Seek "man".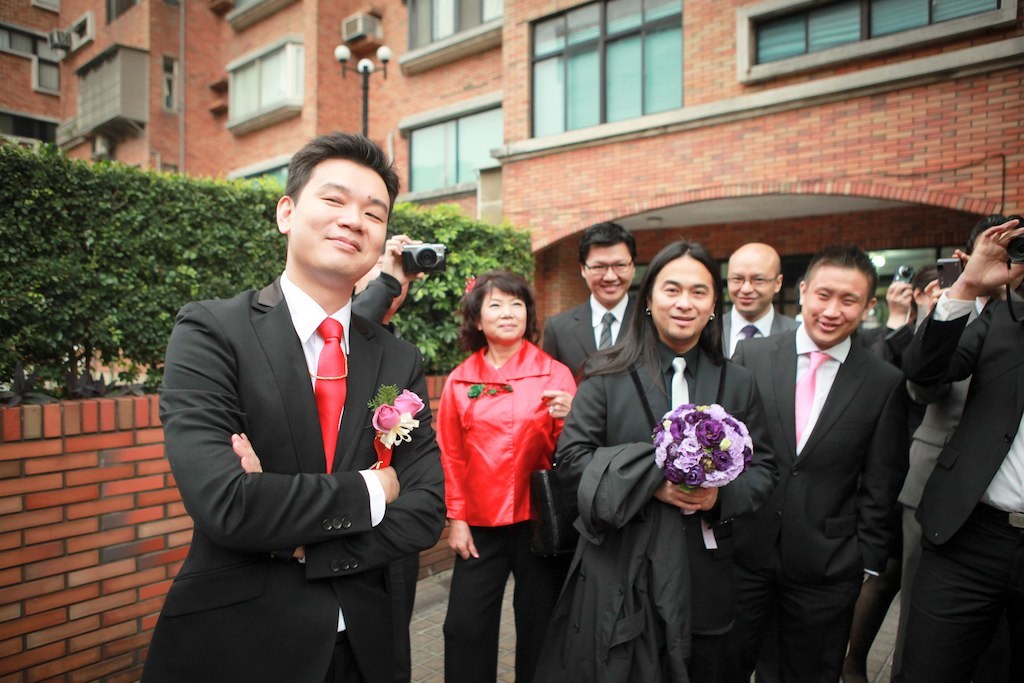
pyautogui.locateOnScreen(899, 212, 1023, 682).
